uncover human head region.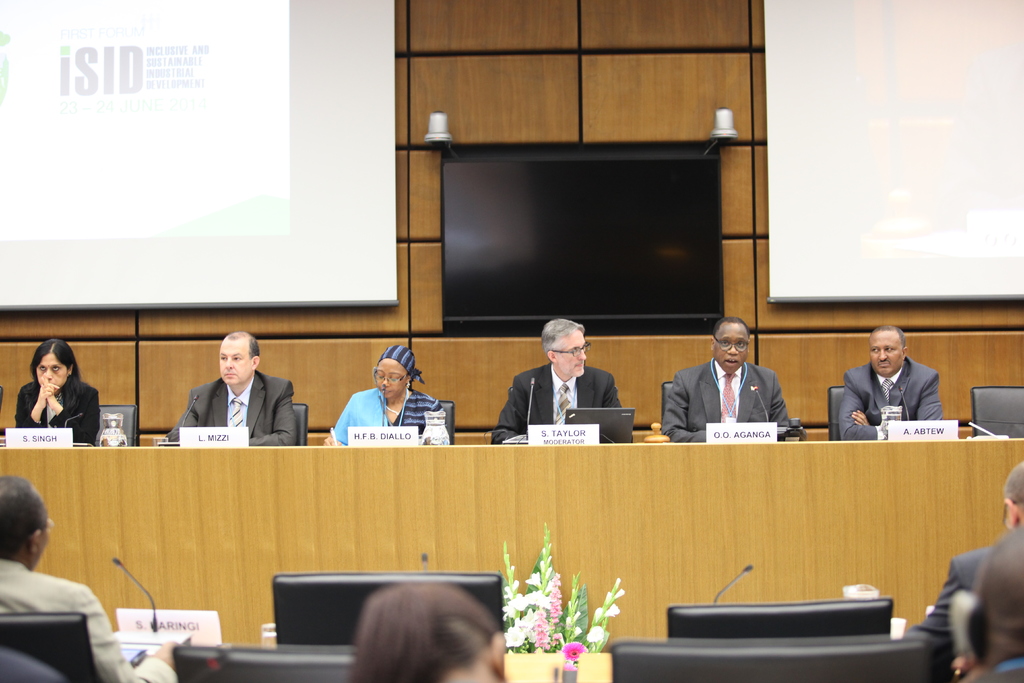
Uncovered: bbox=[372, 346, 416, 399].
